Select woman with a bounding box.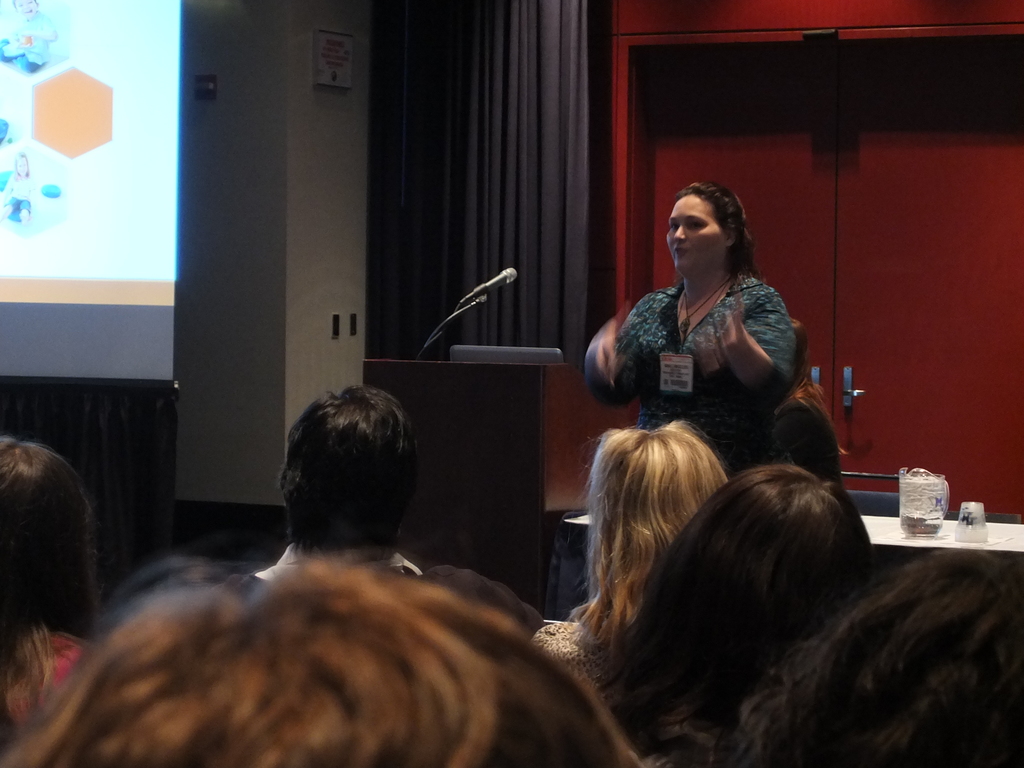
<box>588,186,799,477</box>.
